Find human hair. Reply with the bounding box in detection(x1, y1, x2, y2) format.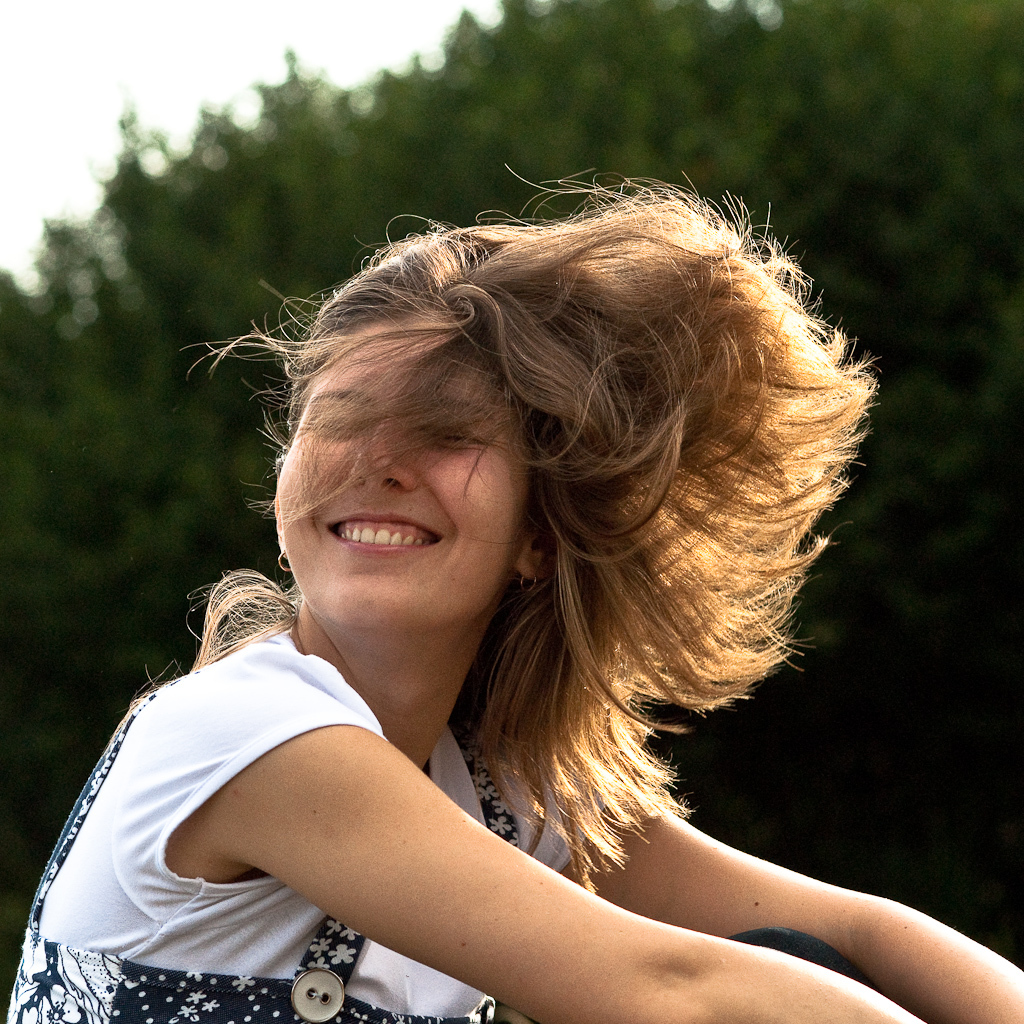
detection(212, 159, 858, 889).
